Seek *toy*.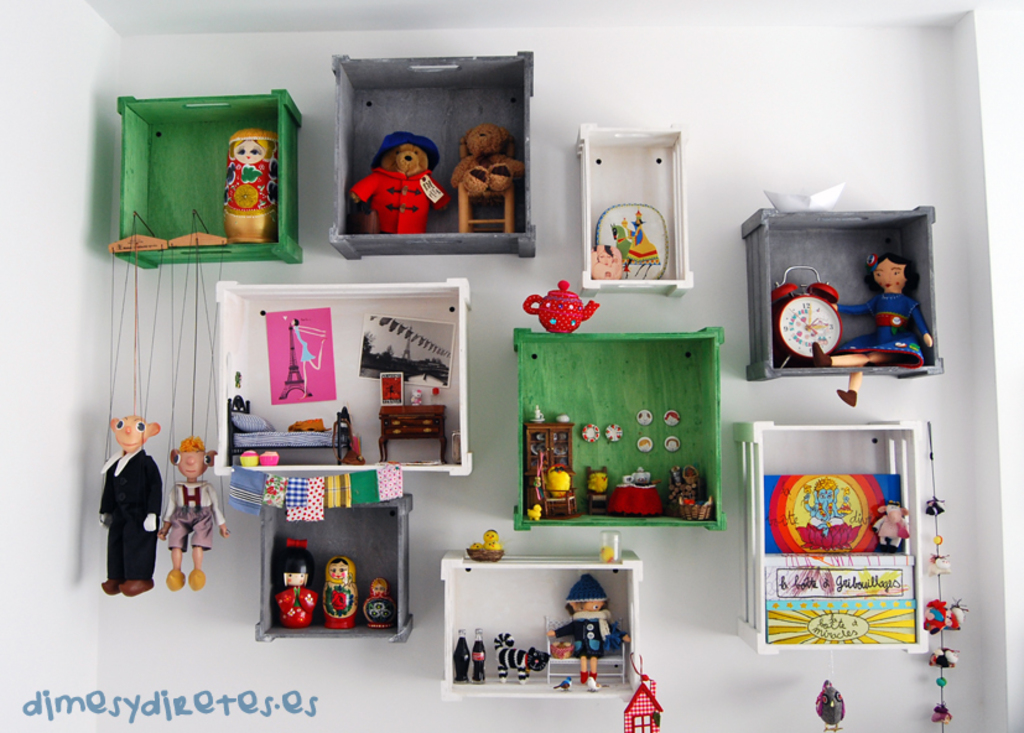
region(453, 627, 471, 685).
